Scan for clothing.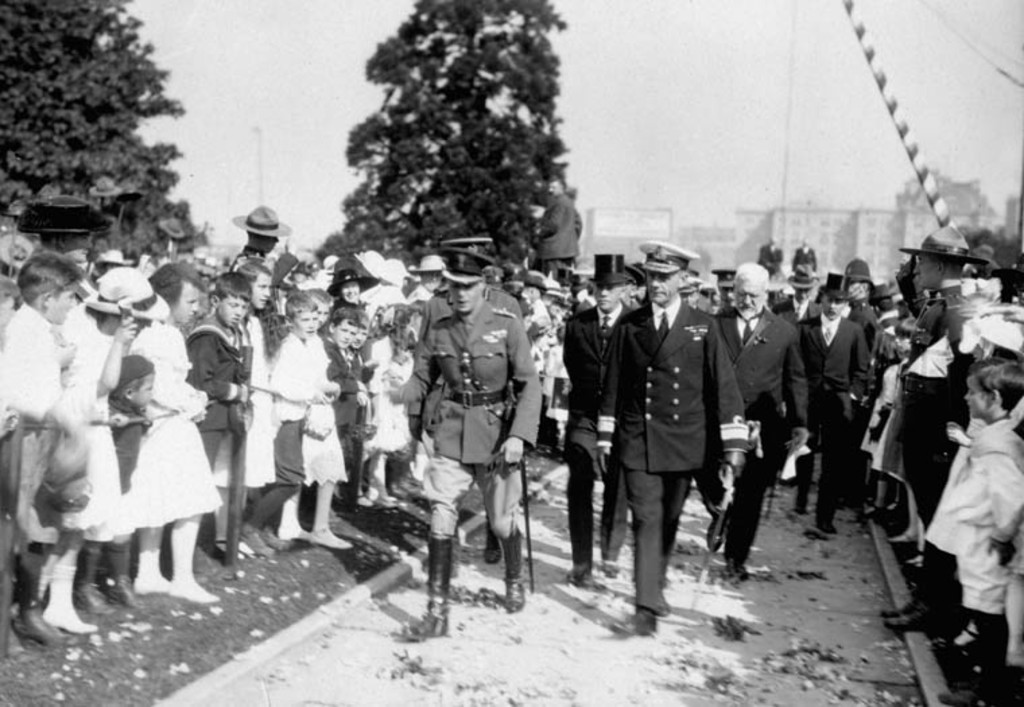
Scan result: [left=0, top=306, right=73, bottom=555].
